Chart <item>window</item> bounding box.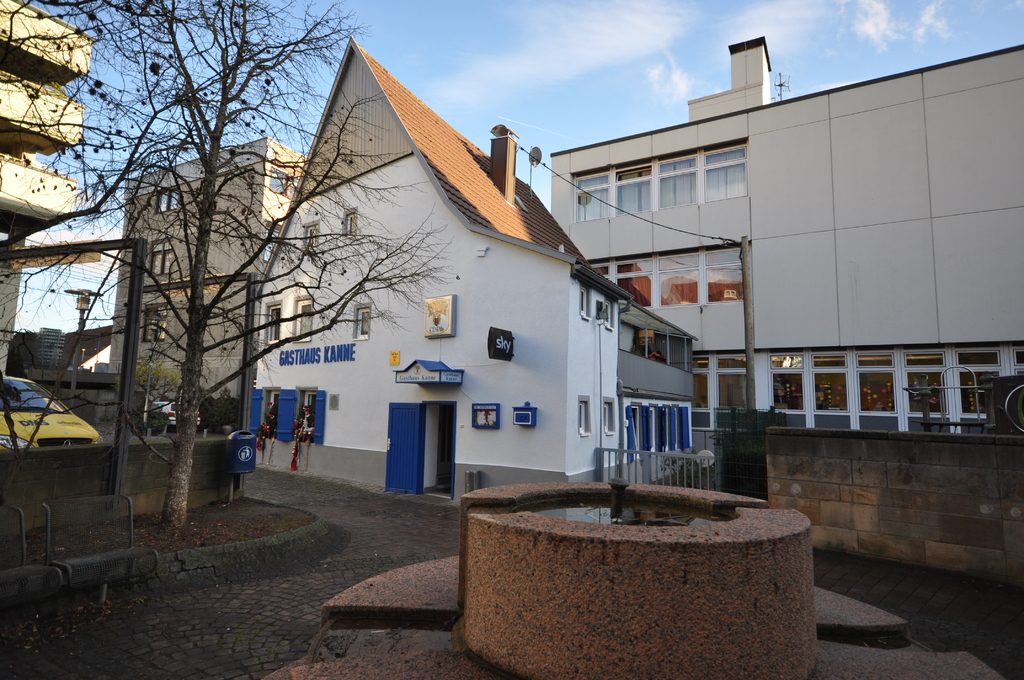
Charted: bbox=(262, 216, 280, 263).
